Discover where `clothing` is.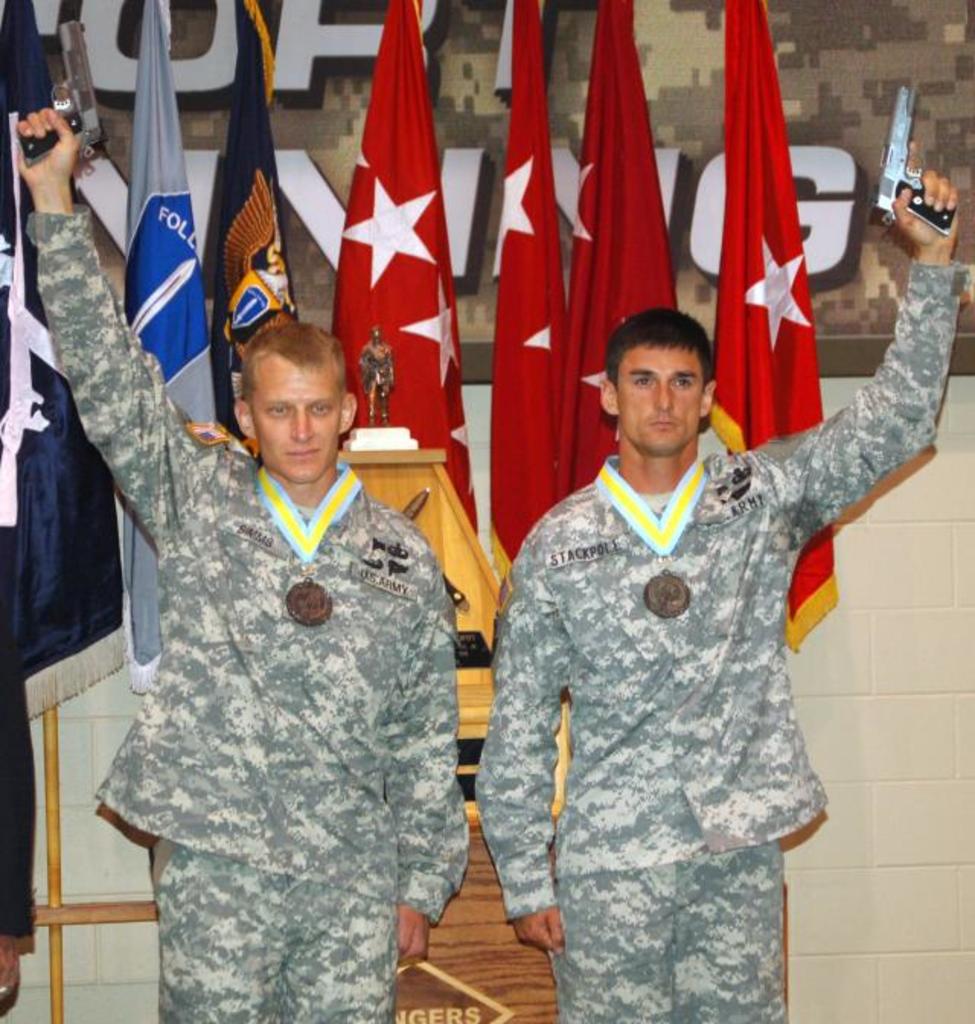
Discovered at (left=475, top=258, right=973, bottom=1022).
